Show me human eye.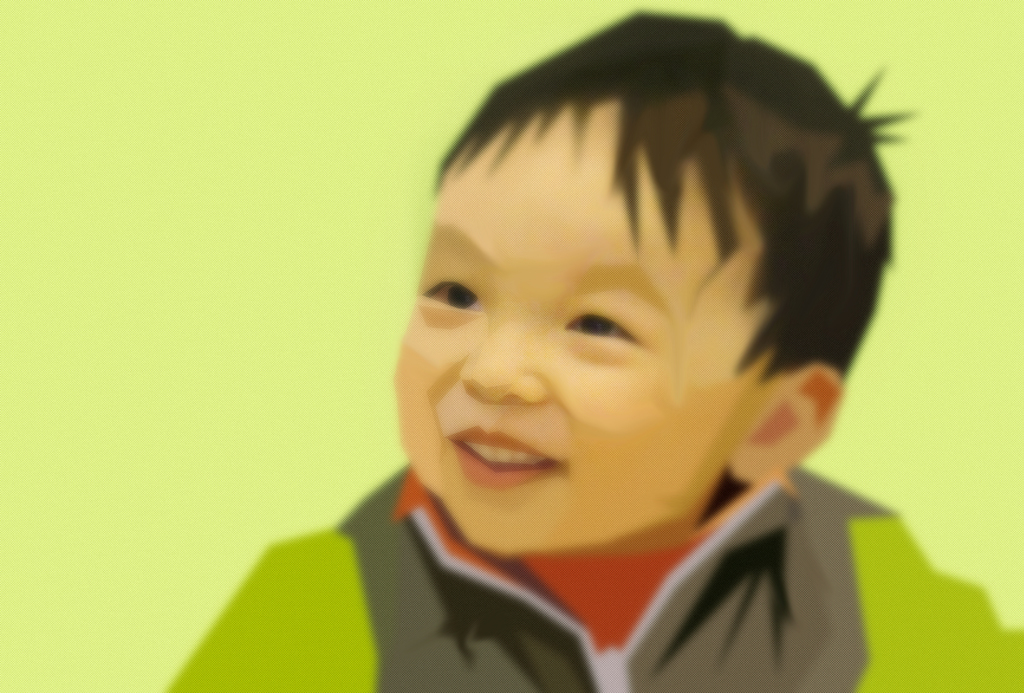
human eye is here: 565,300,652,366.
